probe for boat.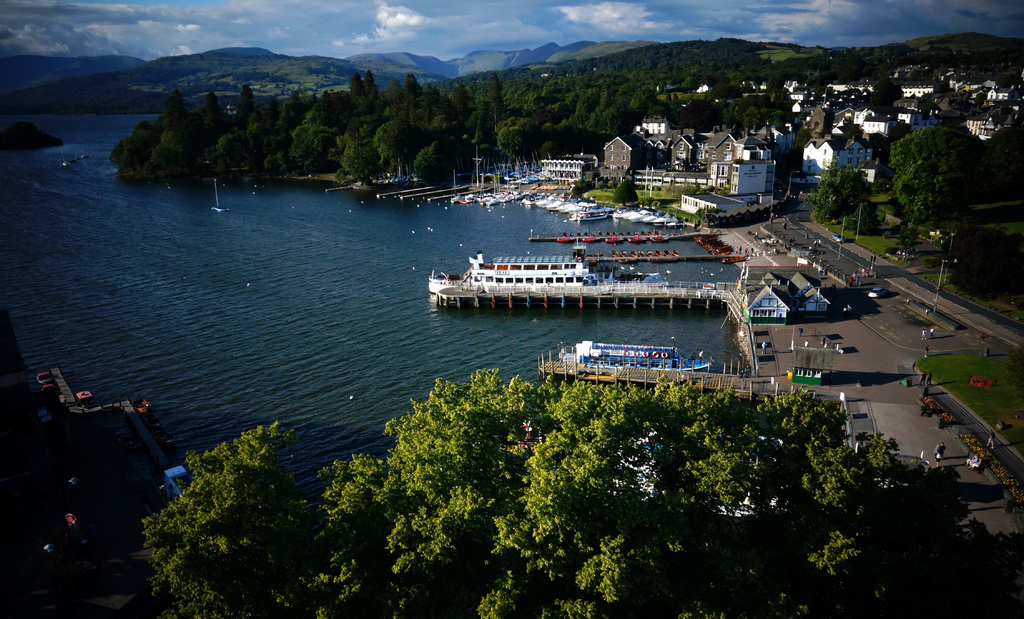
Probe result: [632, 252, 636, 254].
